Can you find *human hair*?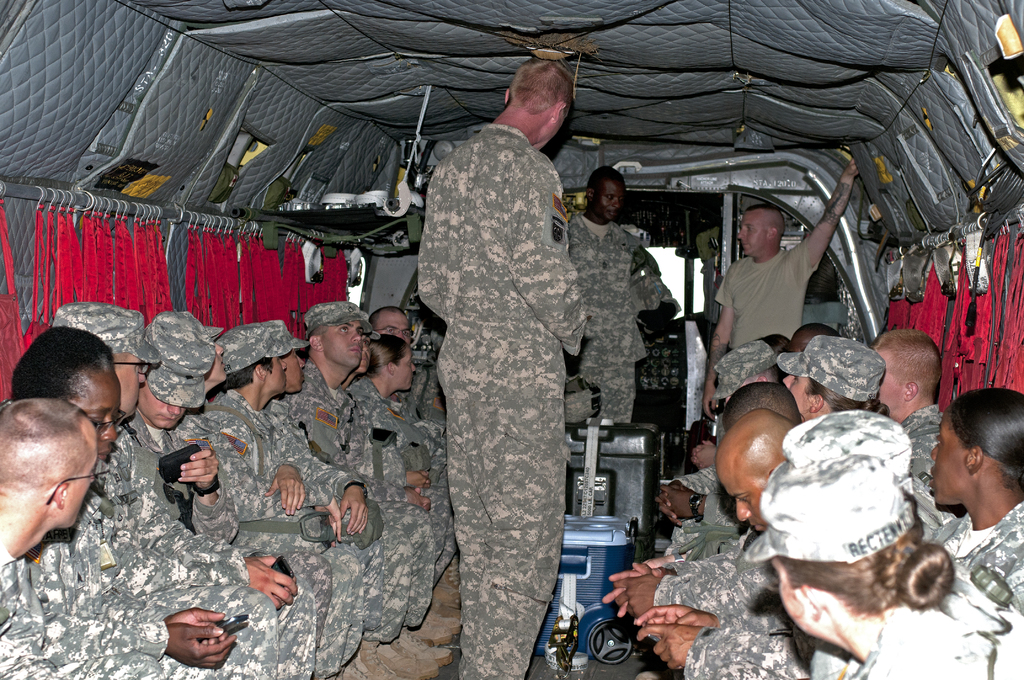
Yes, bounding box: (745,203,786,242).
